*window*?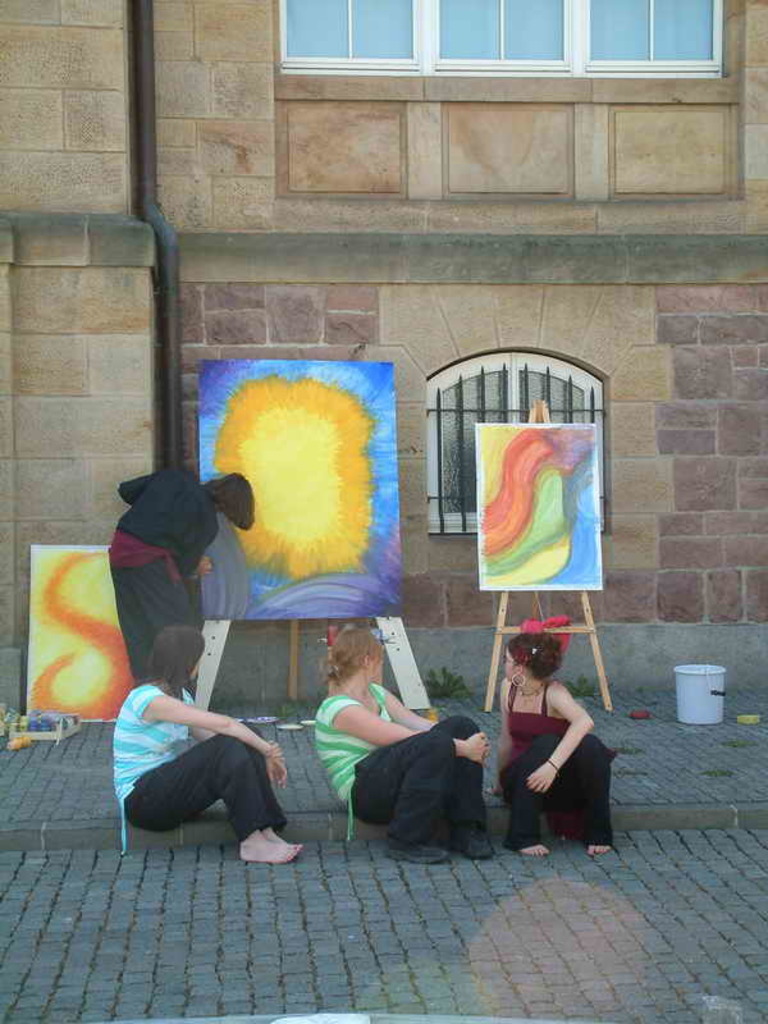
(left=428, top=339, right=609, bottom=532)
